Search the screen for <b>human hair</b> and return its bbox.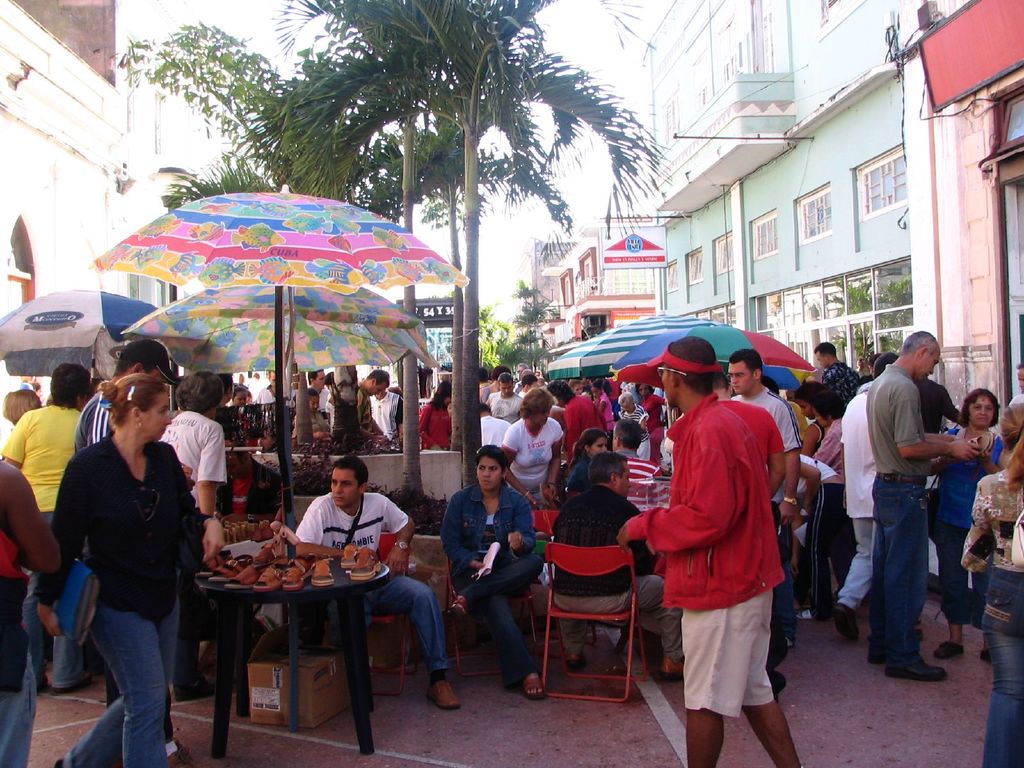
Found: (93,369,173,433).
